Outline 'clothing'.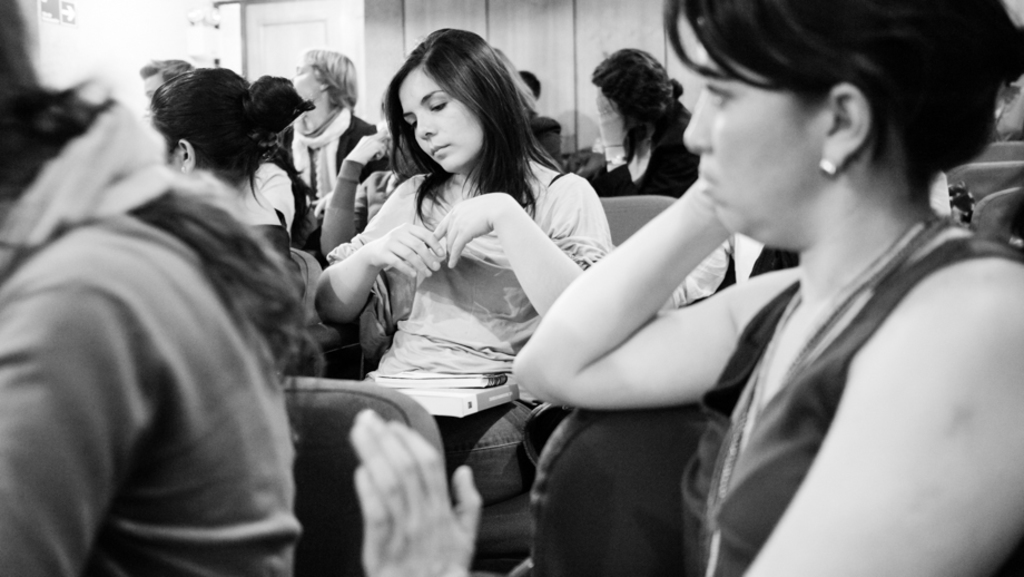
Outline: box(277, 108, 376, 211).
